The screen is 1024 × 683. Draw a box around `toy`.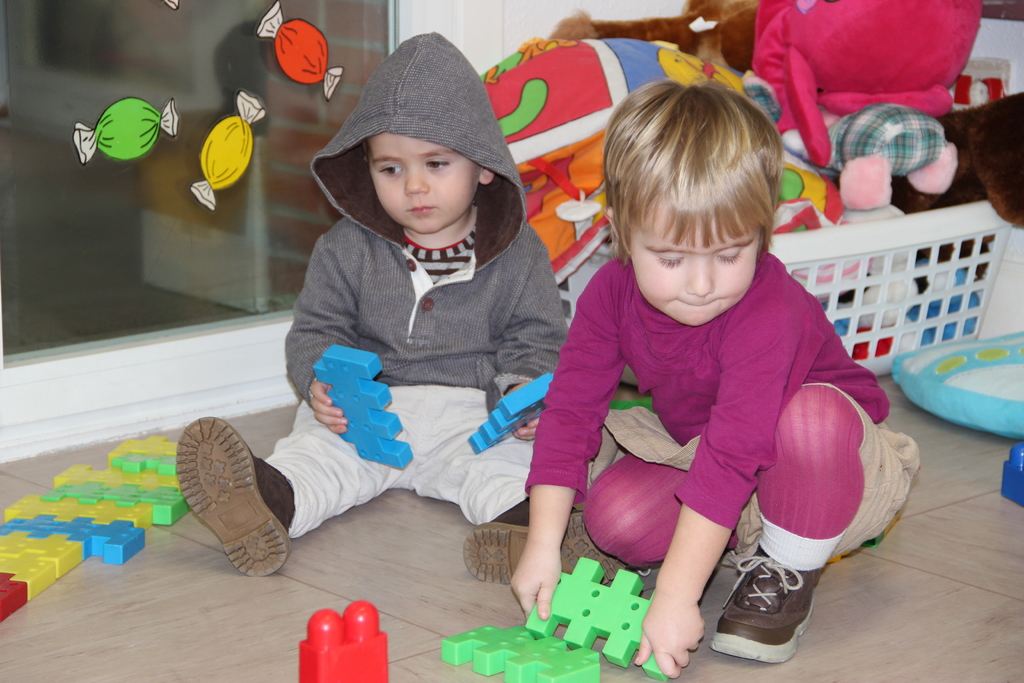
detection(753, 0, 984, 168).
